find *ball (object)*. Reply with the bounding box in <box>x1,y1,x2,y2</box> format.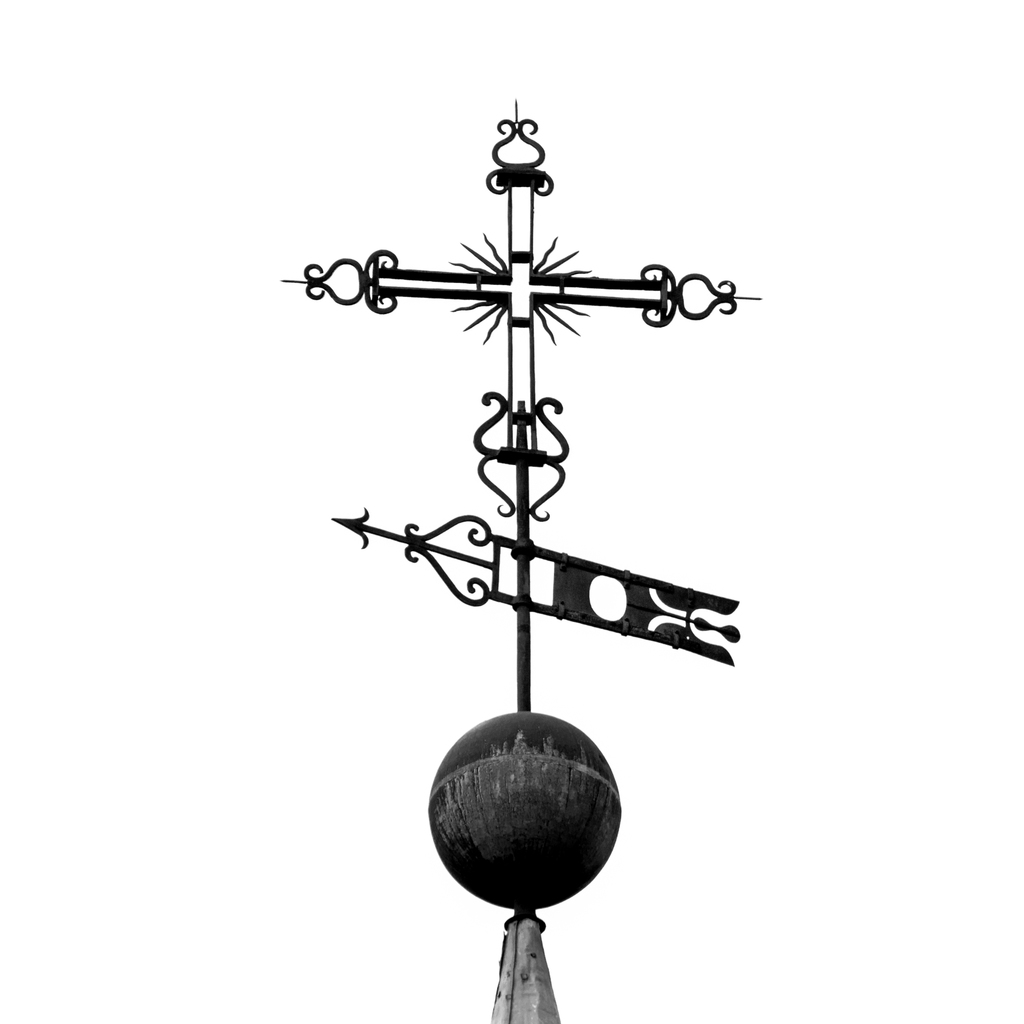
<box>423,710,624,913</box>.
